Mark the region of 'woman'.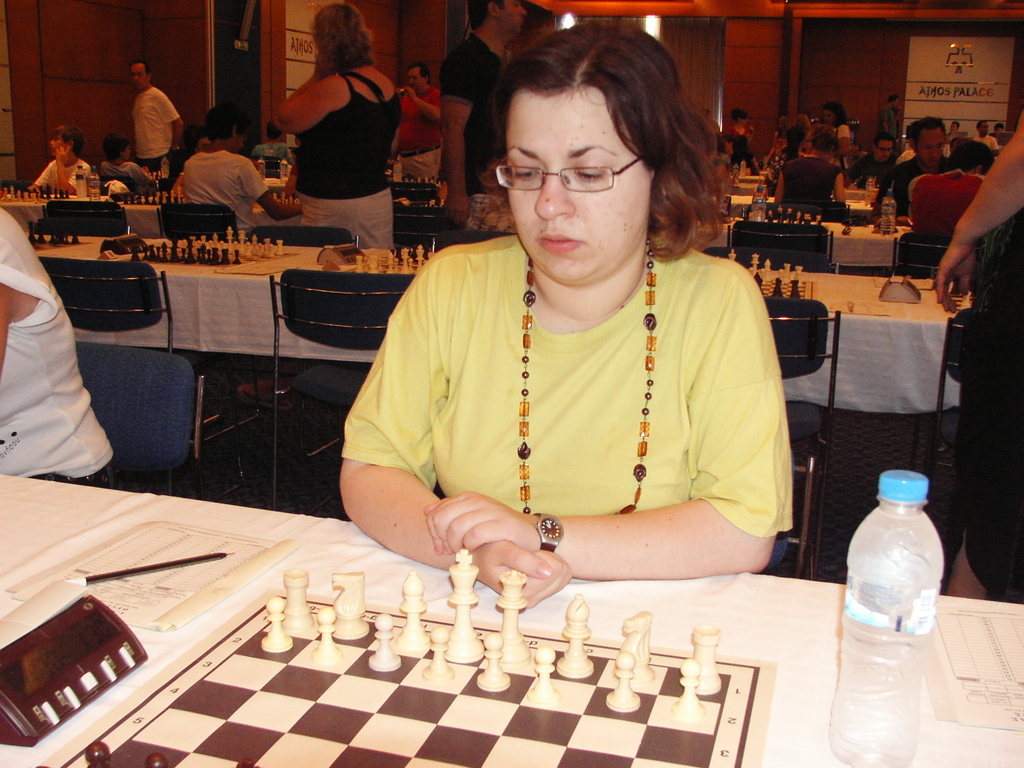
Region: box(0, 209, 132, 500).
